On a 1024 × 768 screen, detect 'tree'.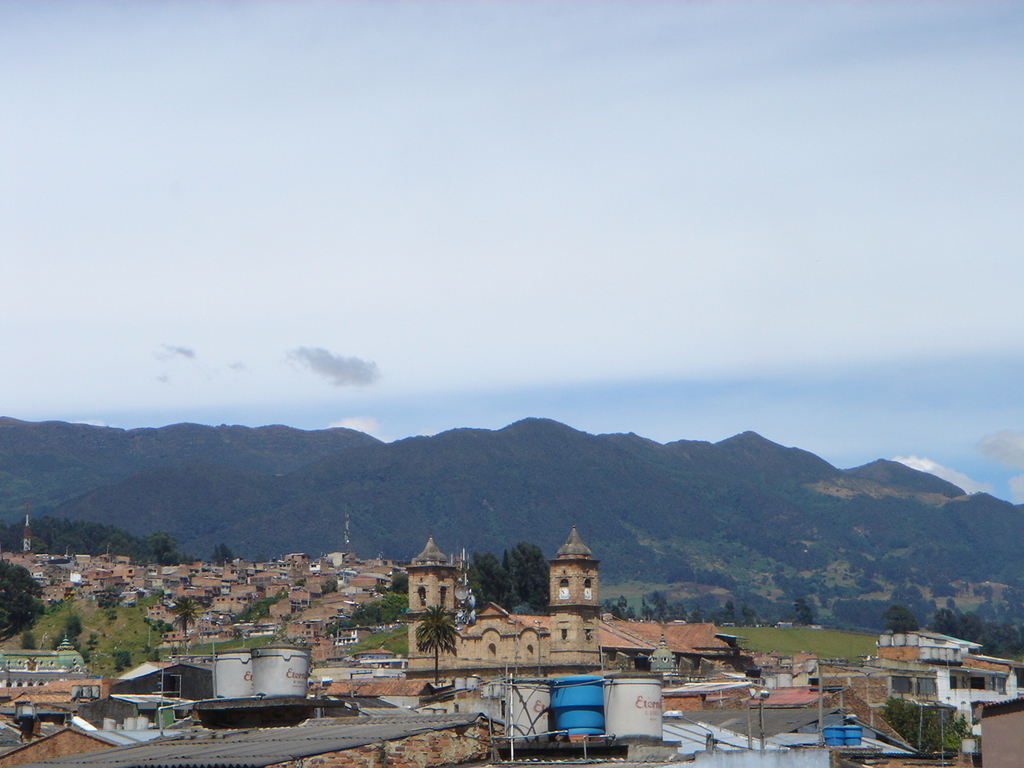
(left=689, top=610, right=705, bottom=624).
